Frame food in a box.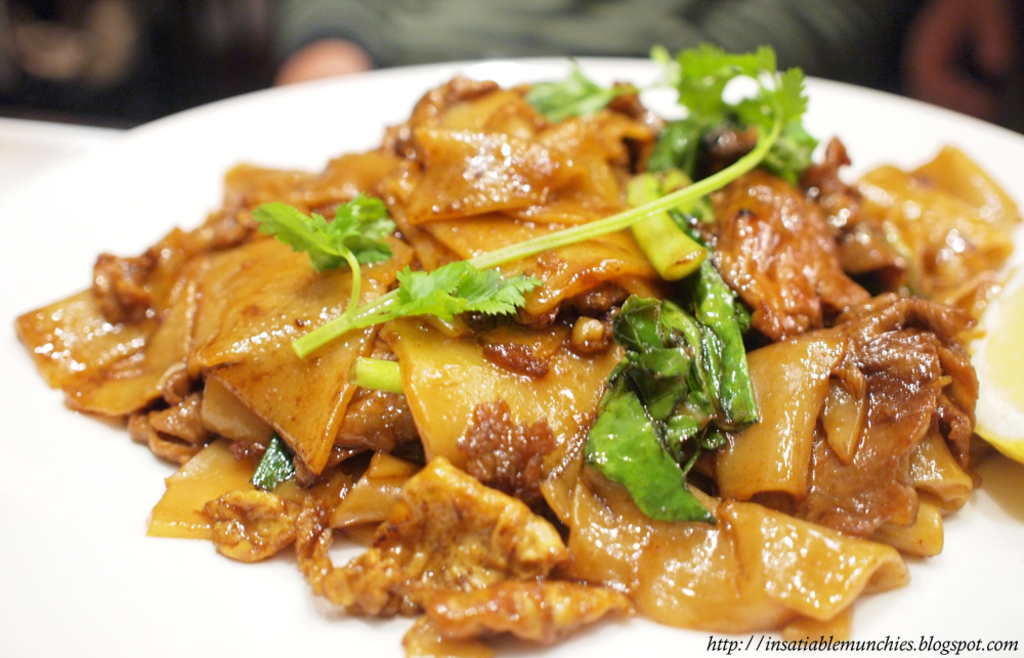
detection(997, 262, 1023, 465).
